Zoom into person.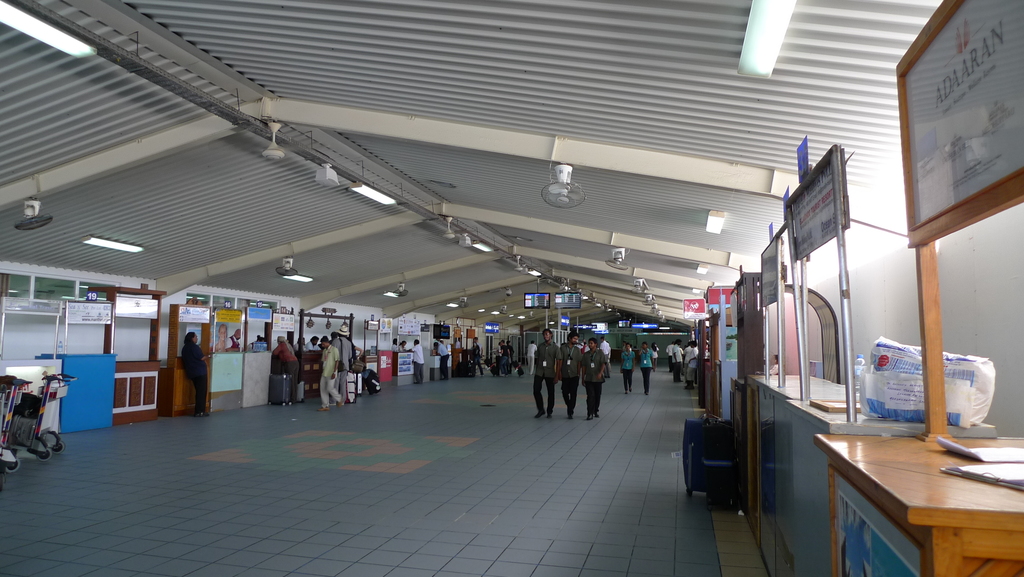
Zoom target: [620,347,636,390].
